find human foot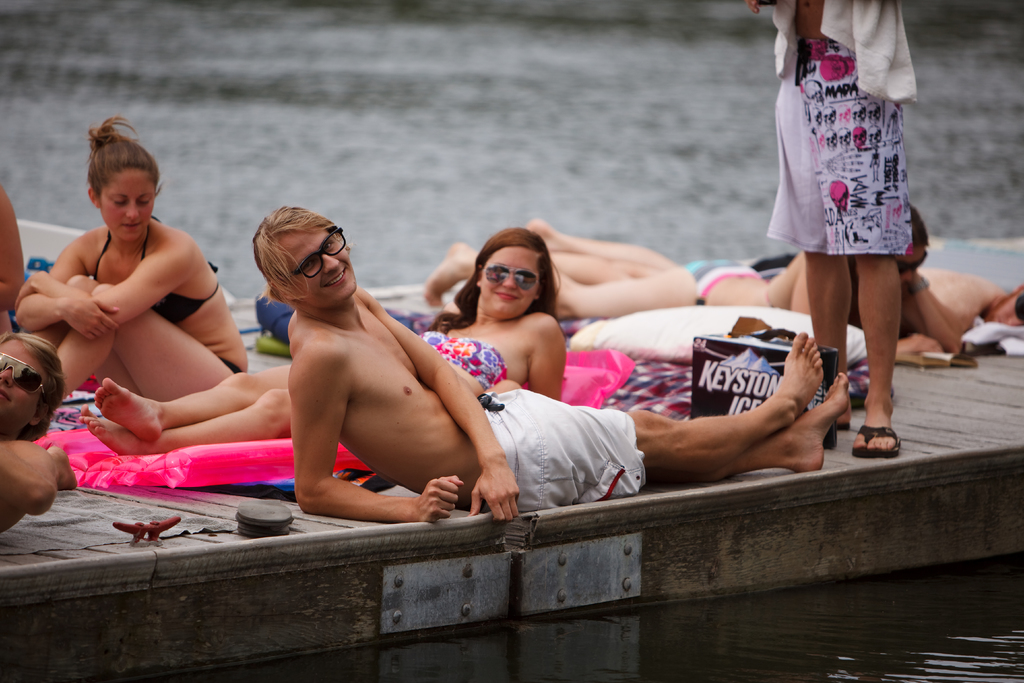
BBox(425, 242, 477, 308)
